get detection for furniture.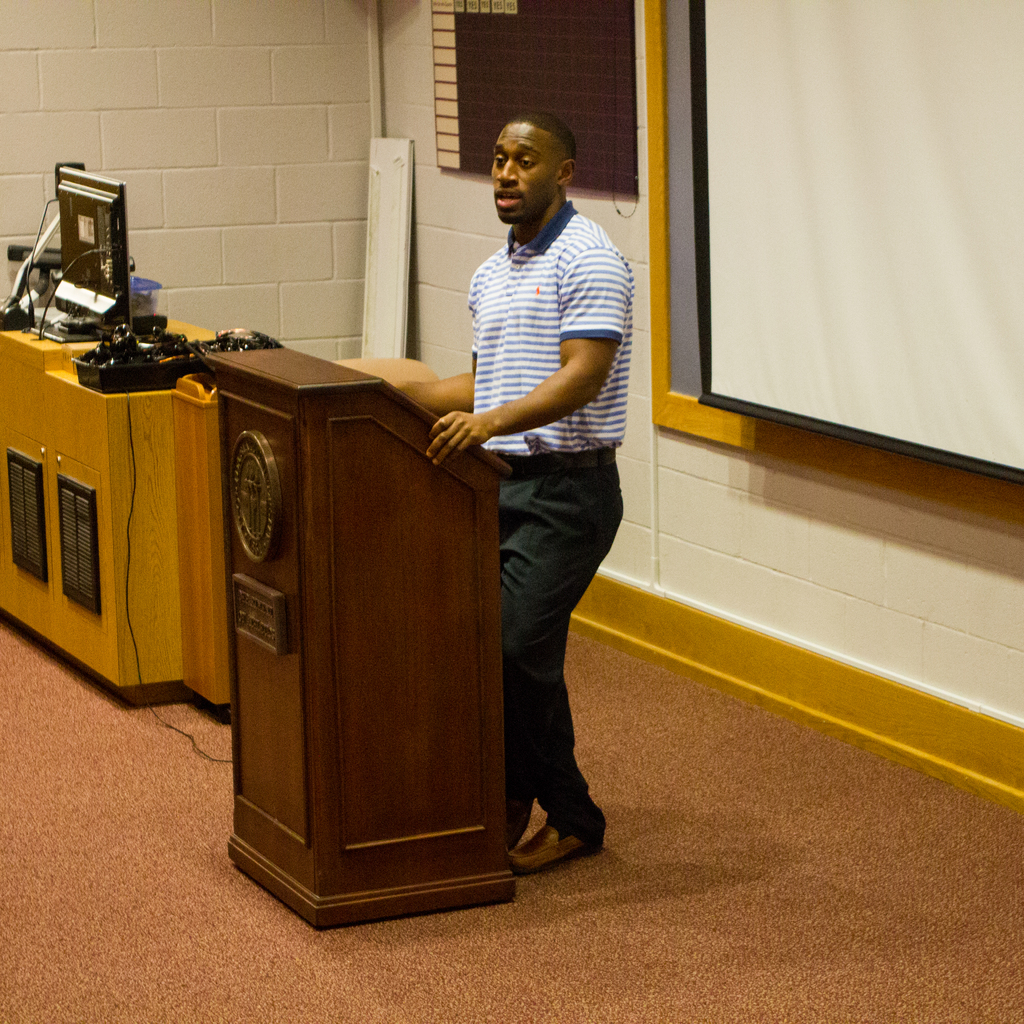
Detection: <region>0, 317, 252, 728</region>.
